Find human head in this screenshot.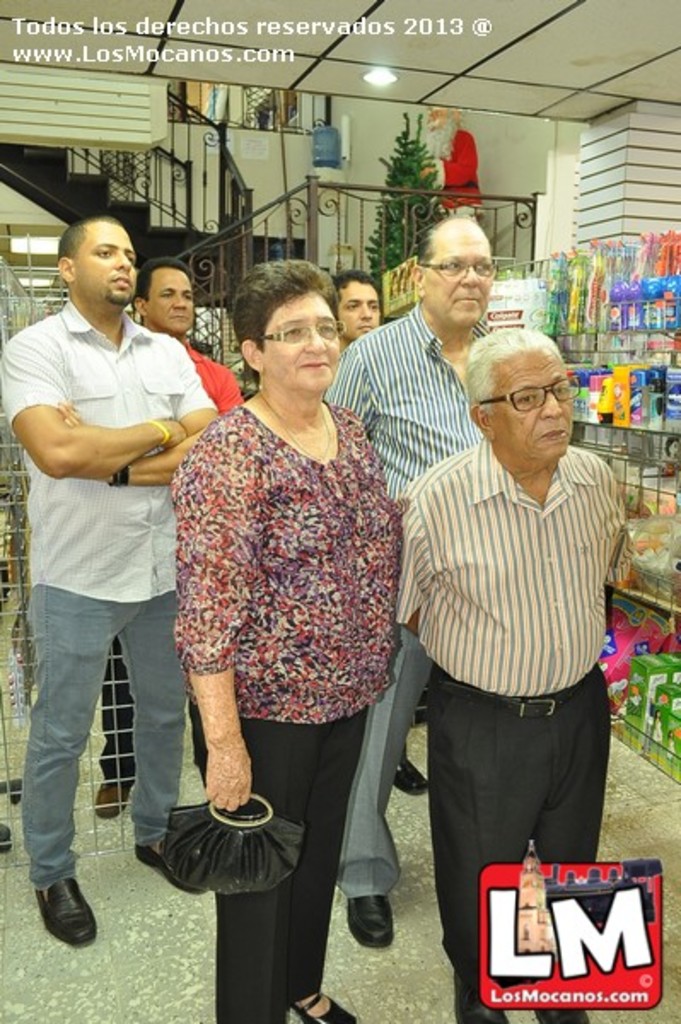
The bounding box for human head is BBox(227, 256, 341, 391).
